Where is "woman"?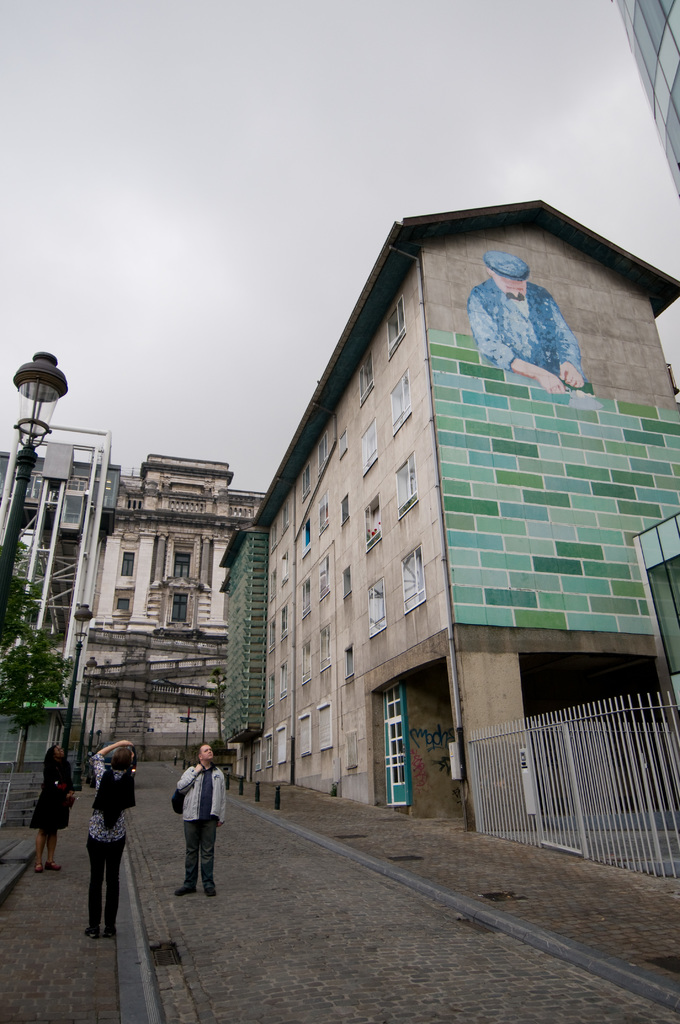
76 743 135 940.
